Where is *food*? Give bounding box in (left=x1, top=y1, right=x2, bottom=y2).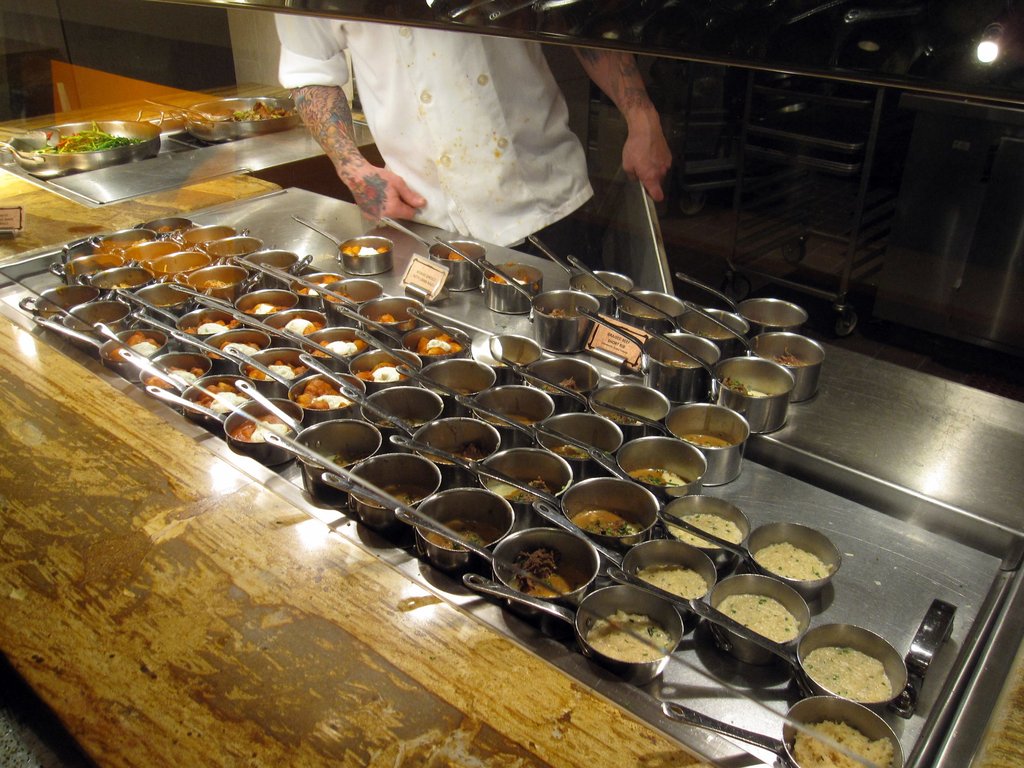
(left=571, top=508, right=643, bottom=540).
